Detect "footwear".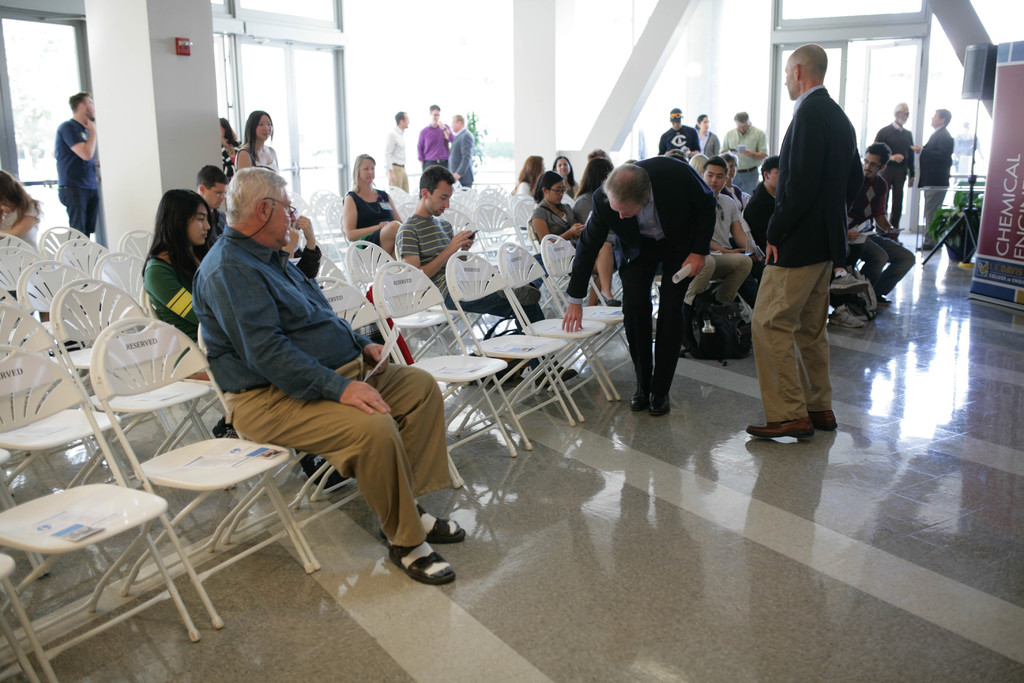
Detected at [left=912, top=242, right=936, bottom=251].
